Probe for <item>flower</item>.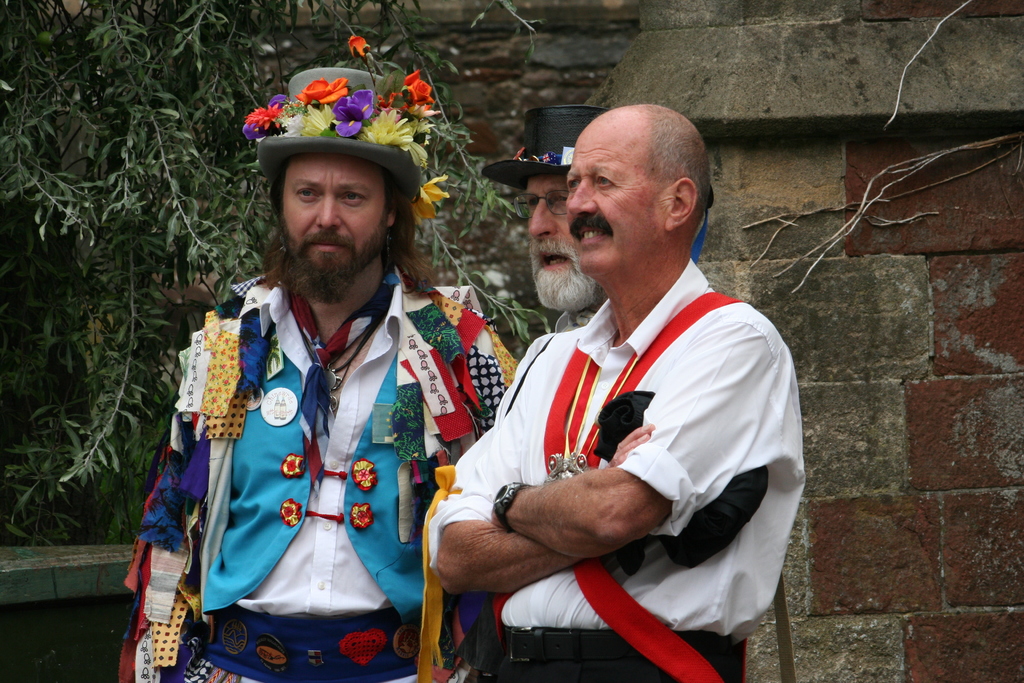
Probe result: detection(350, 459, 376, 492).
